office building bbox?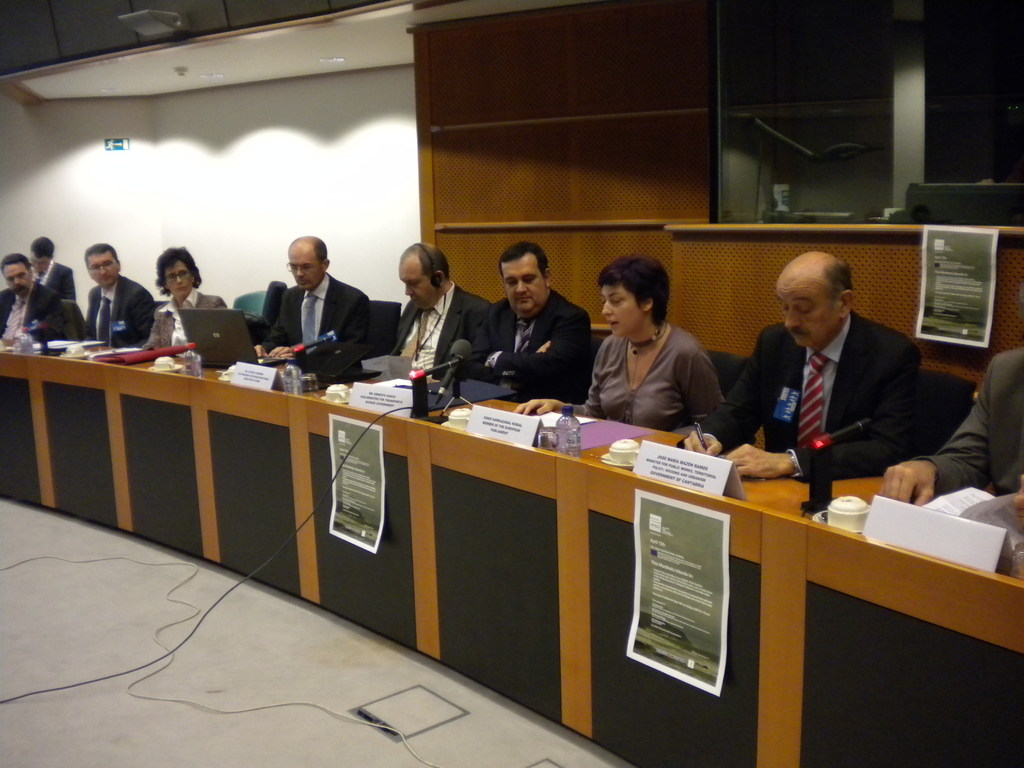
region(0, 0, 1023, 767)
